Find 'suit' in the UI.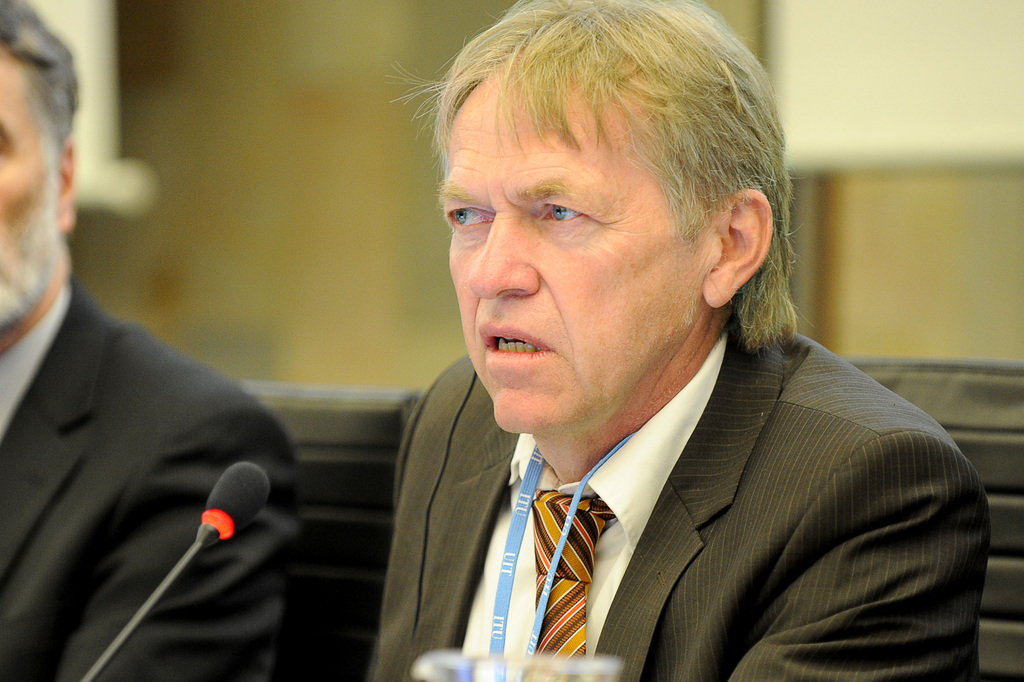
UI element at select_region(361, 308, 983, 681).
